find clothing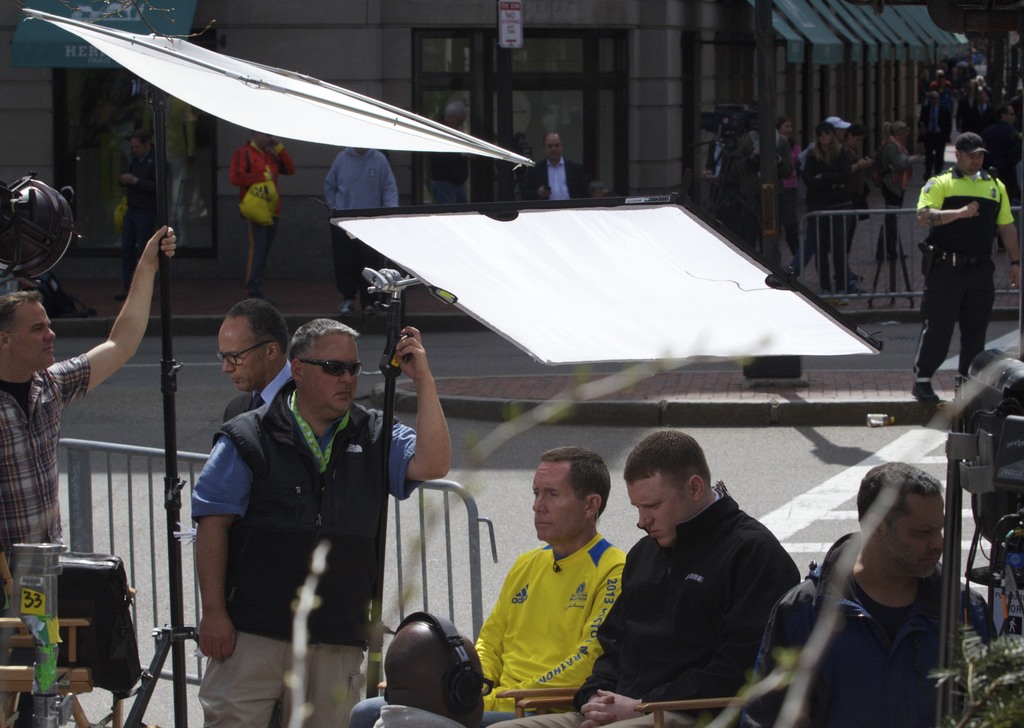
[476,533,631,722]
